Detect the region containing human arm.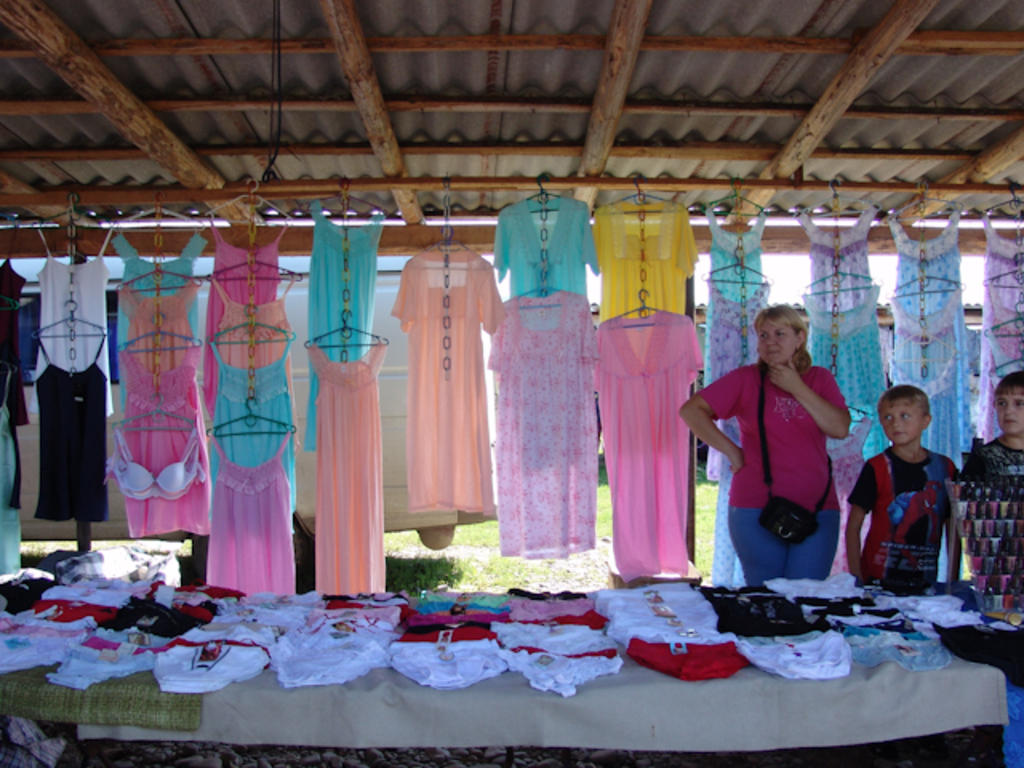
{"left": 832, "top": 461, "right": 875, "bottom": 587}.
